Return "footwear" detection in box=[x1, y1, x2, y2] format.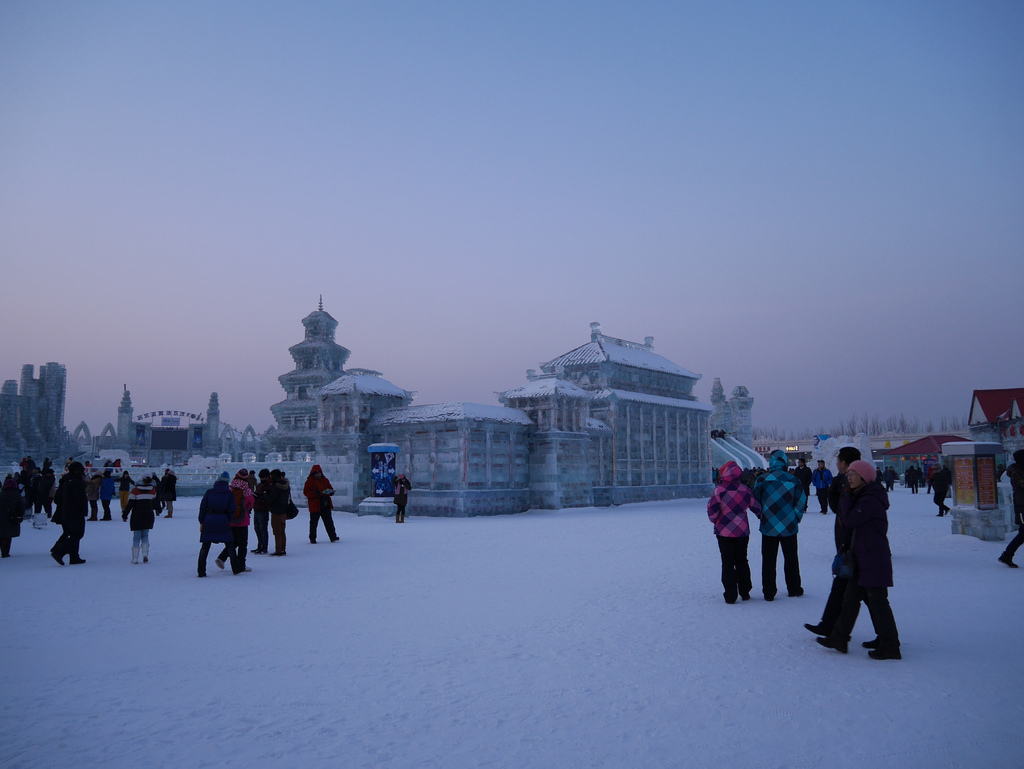
box=[817, 633, 851, 654].
